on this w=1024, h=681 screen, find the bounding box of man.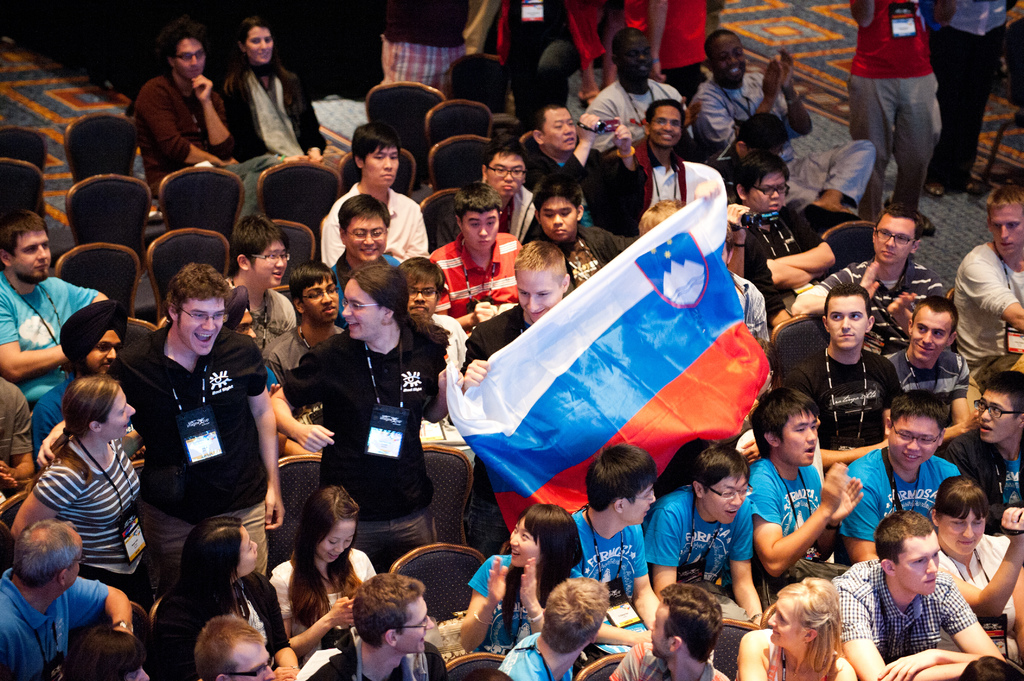
Bounding box: rect(270, 260, 339, 385).
